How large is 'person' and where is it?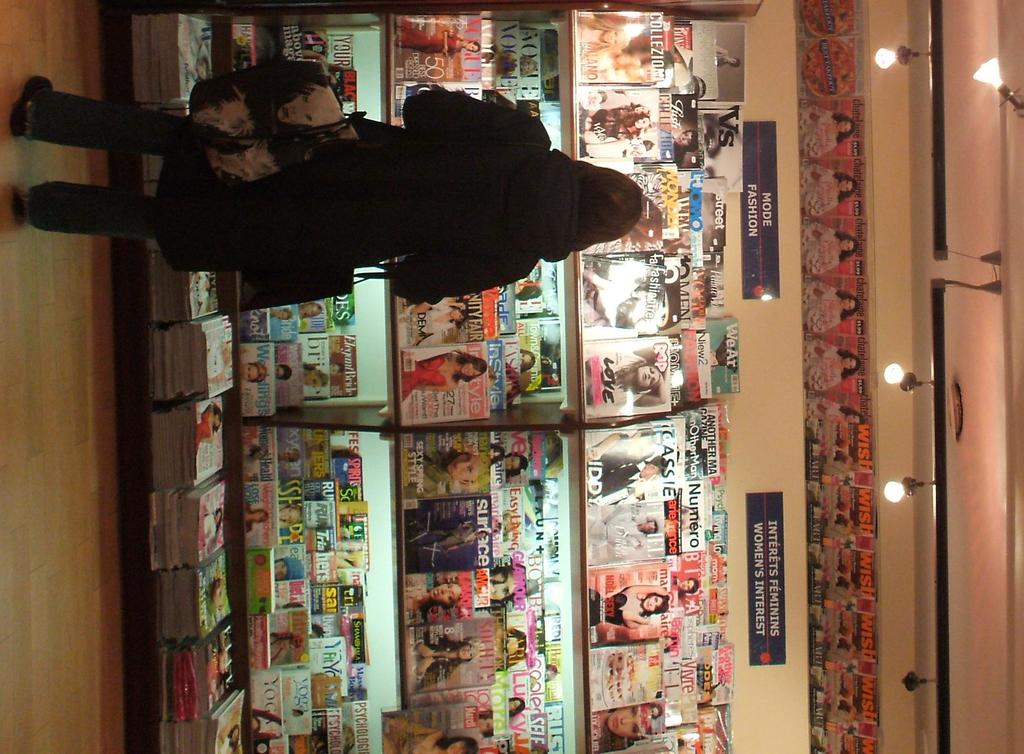
Bounding box: 800,220,859,274.
